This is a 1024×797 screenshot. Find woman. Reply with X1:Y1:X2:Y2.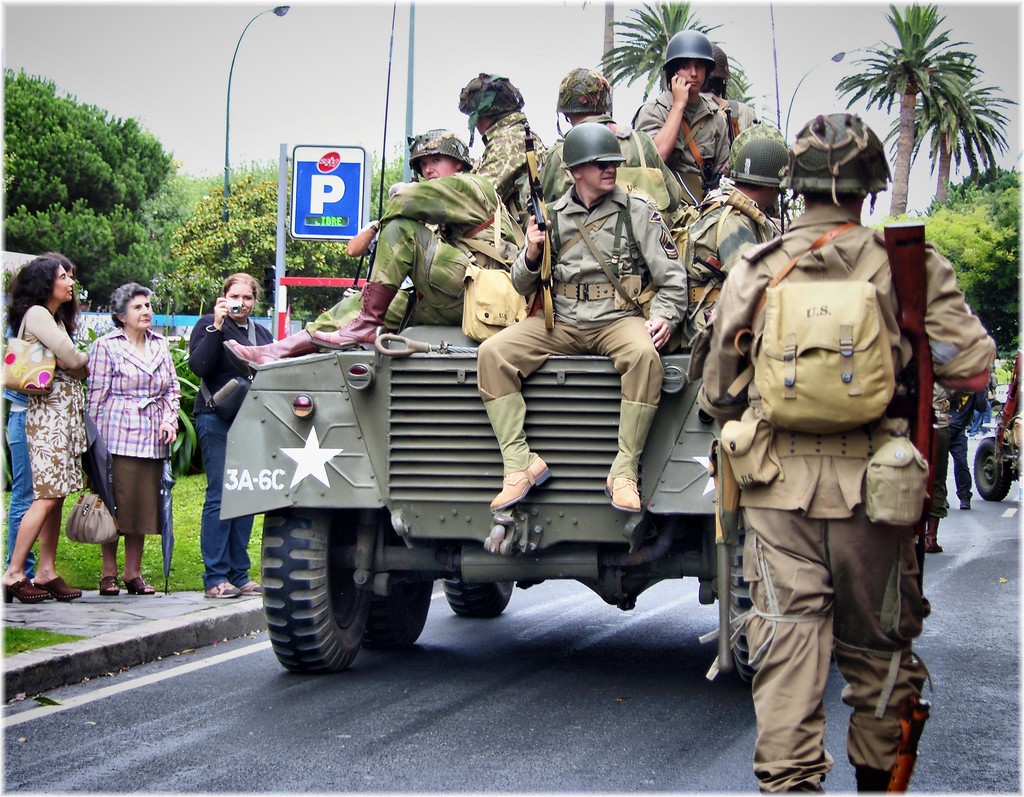
0:252:90:624.
